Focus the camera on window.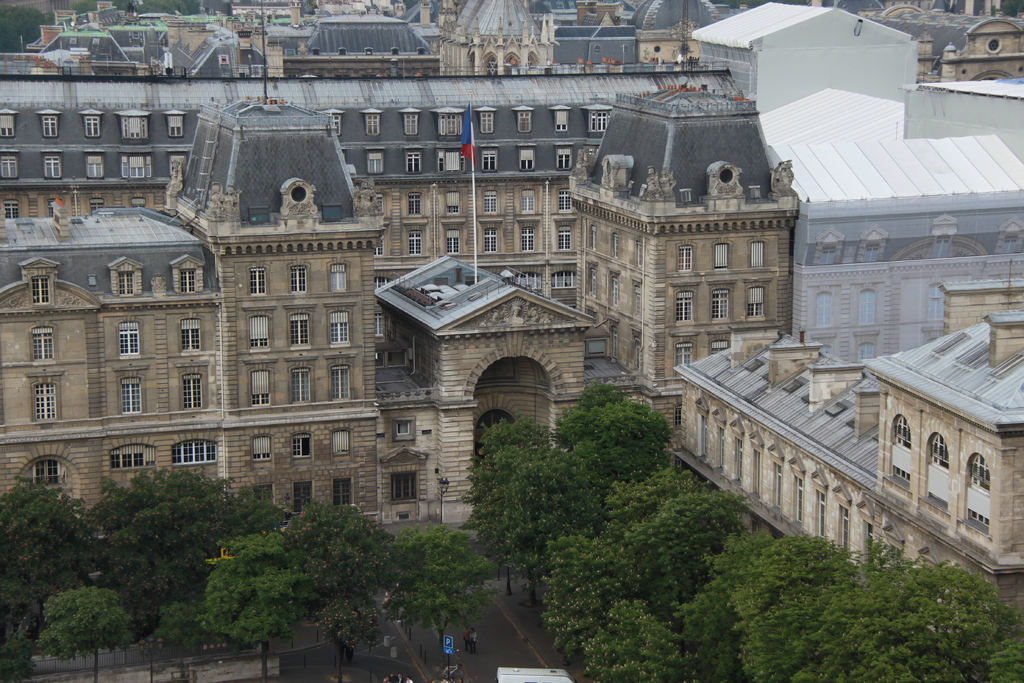
Focus region: locate(120, 117, 148, 139).
